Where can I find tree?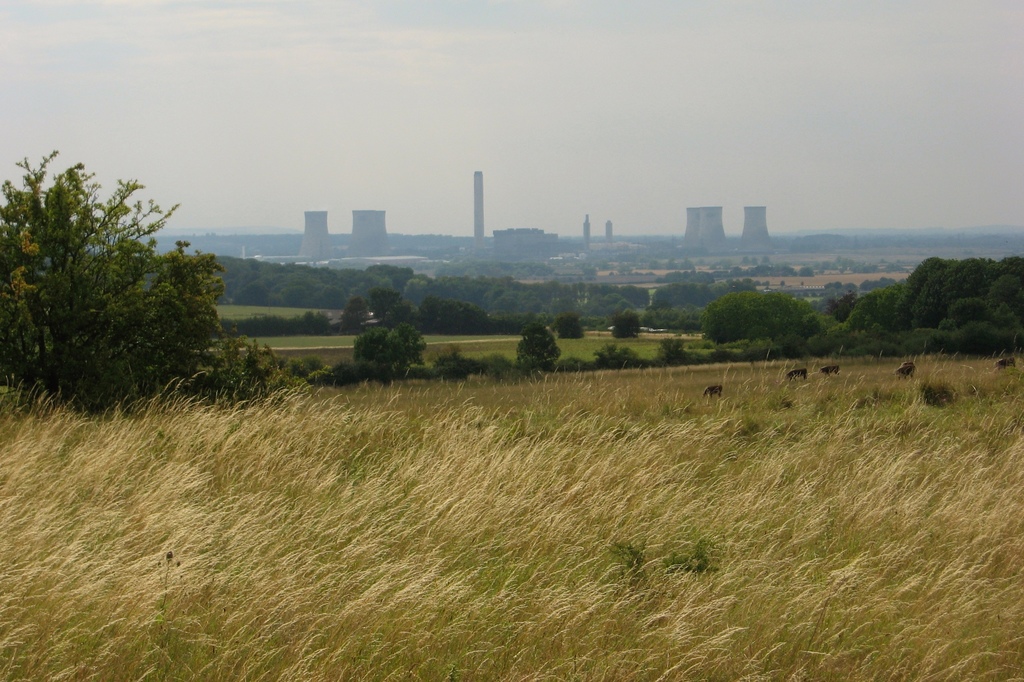
You can find it at rect(0, 139, 240, 425).
